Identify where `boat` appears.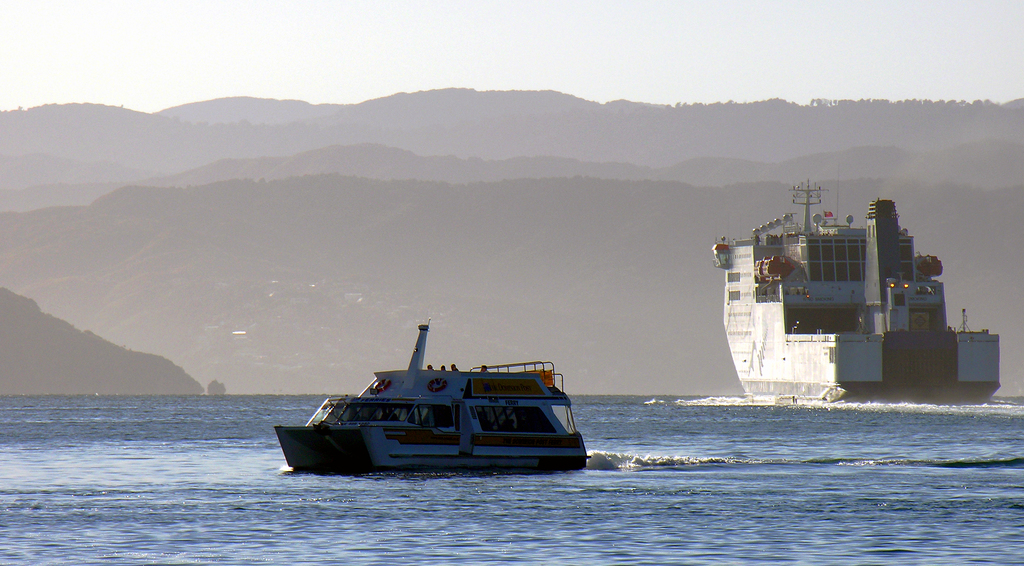
Appears at detection(714, 175, 1002, 407).
